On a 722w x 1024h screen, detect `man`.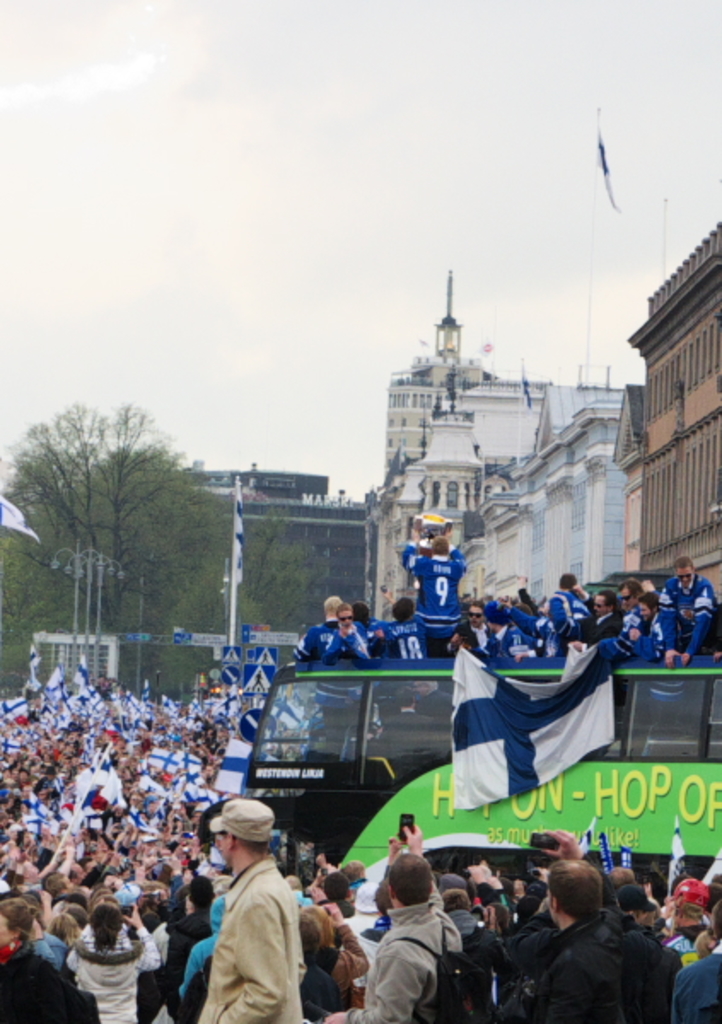
[630,589,671,655].
